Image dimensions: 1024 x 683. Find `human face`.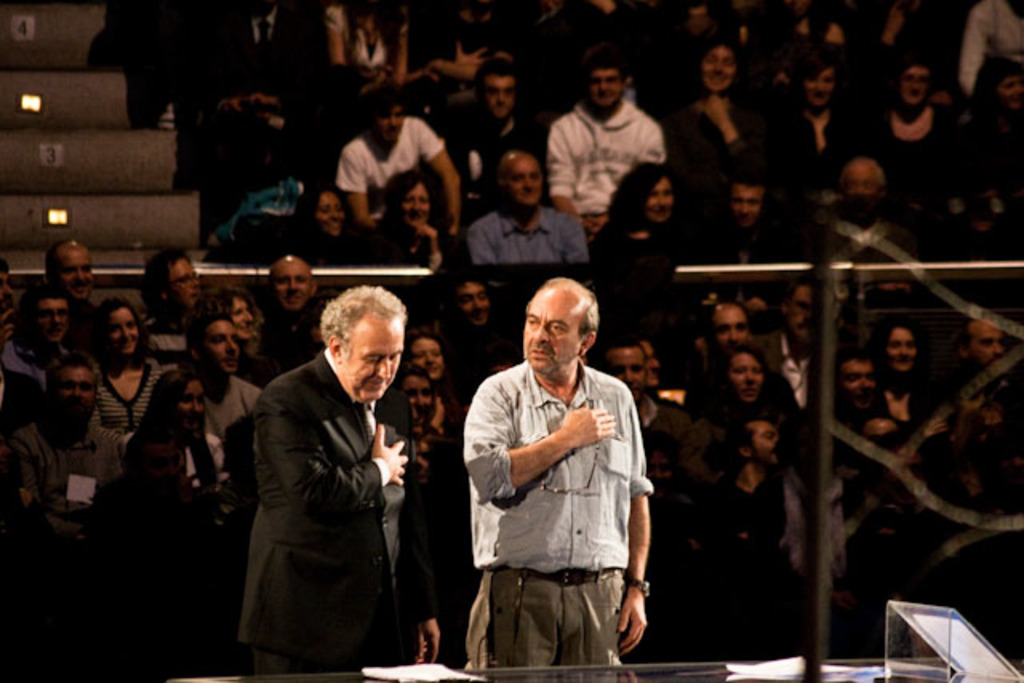
x1=34, y1=275, x2=72, y2=338.
